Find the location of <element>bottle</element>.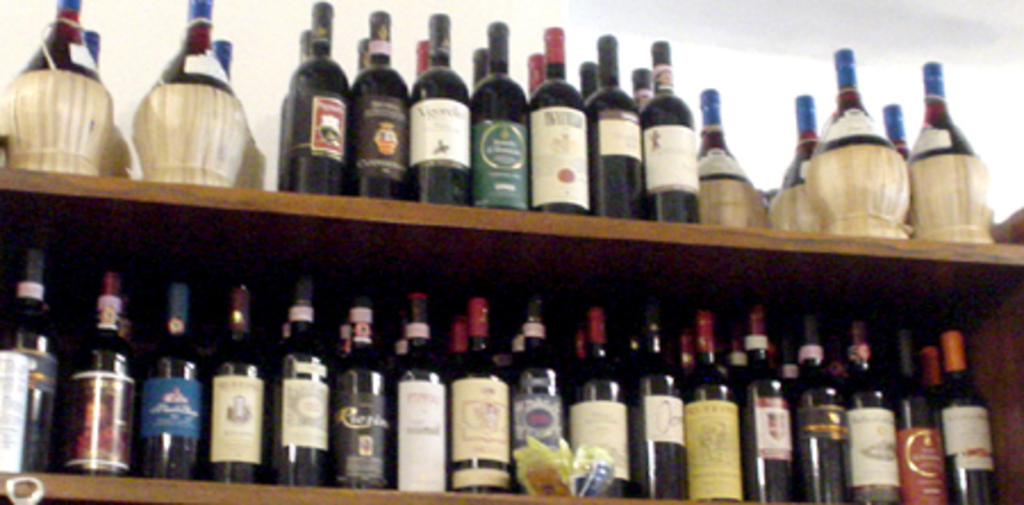
Location: bbox(132, 282, 207, 485).
